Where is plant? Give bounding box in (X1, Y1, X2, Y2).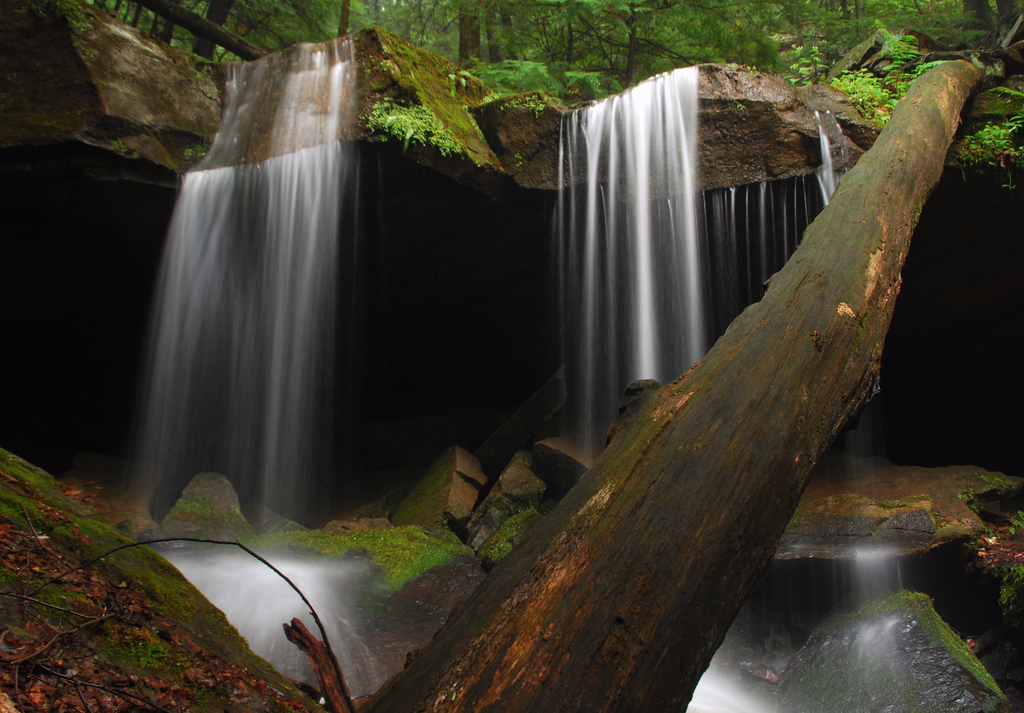
(1009, 510, 1023, 538).
